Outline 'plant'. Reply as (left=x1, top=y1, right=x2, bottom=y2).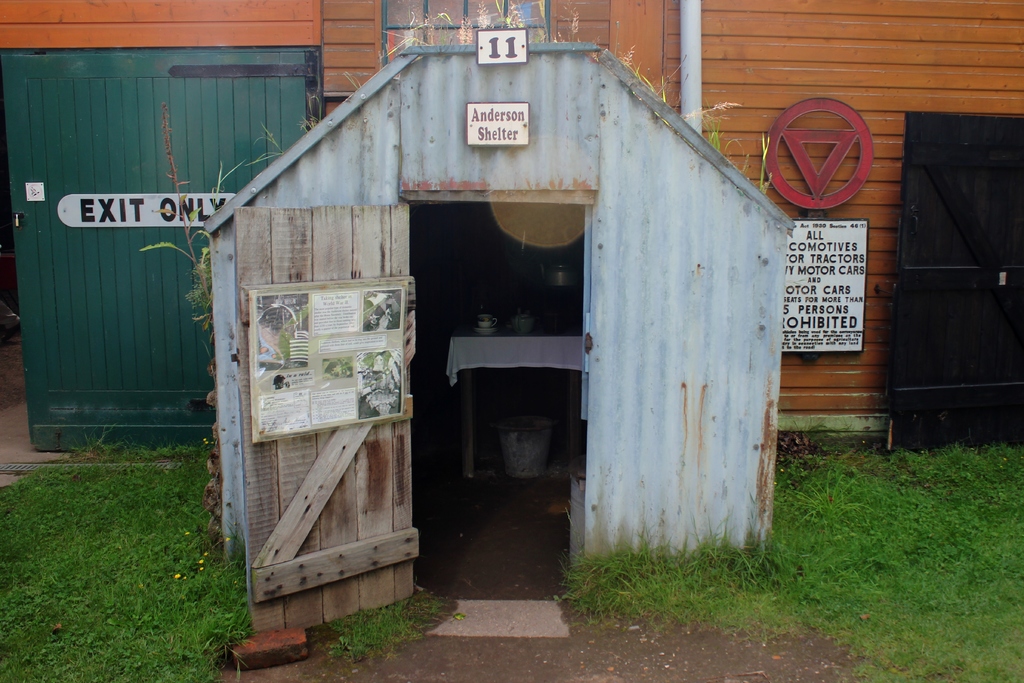
(left=765, top=422, right=899, bottom=544).
